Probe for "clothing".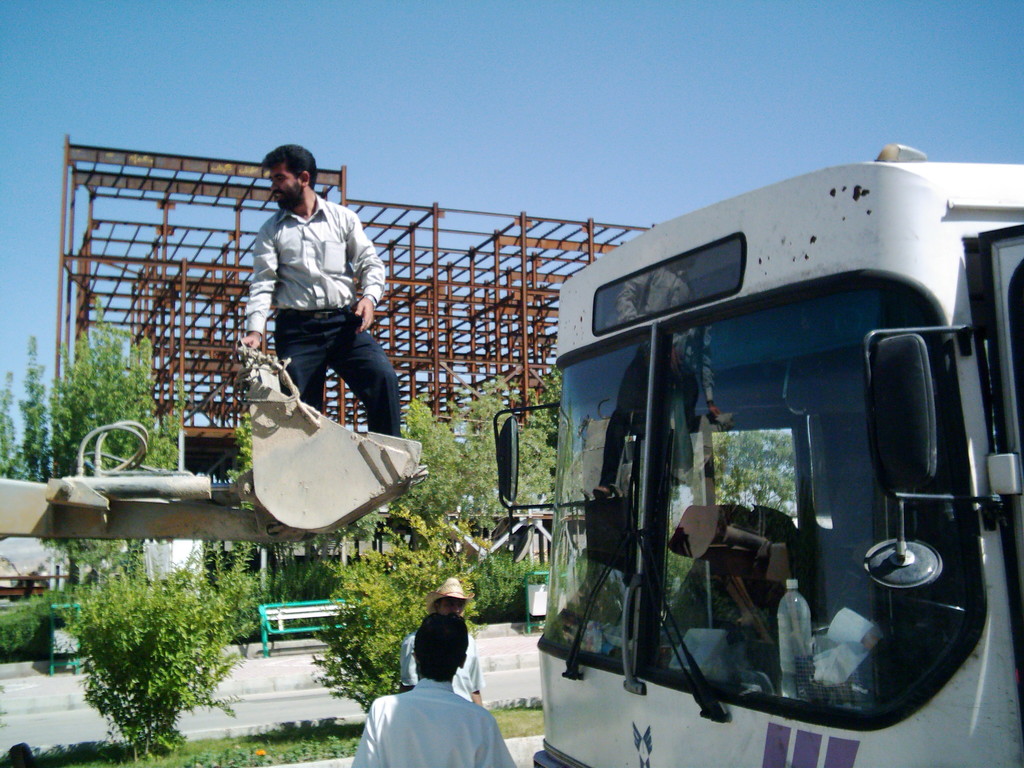
Probe result: crop(406, 621, 481, 715).
